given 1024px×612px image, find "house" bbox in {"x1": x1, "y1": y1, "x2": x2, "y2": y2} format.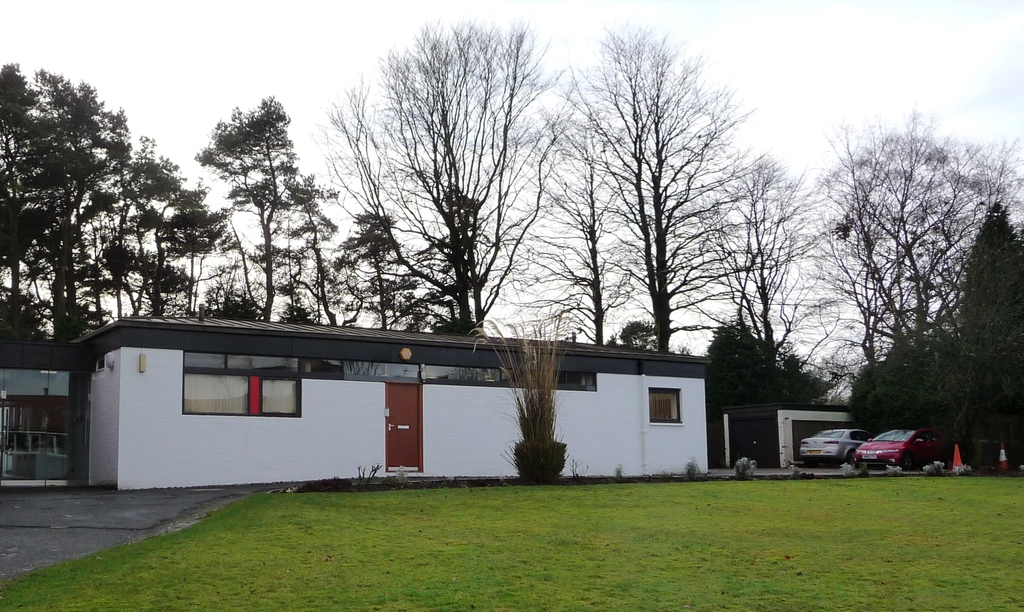
{"x1": 8, "y1": 336, "x2": 86, "y2": 487}.
